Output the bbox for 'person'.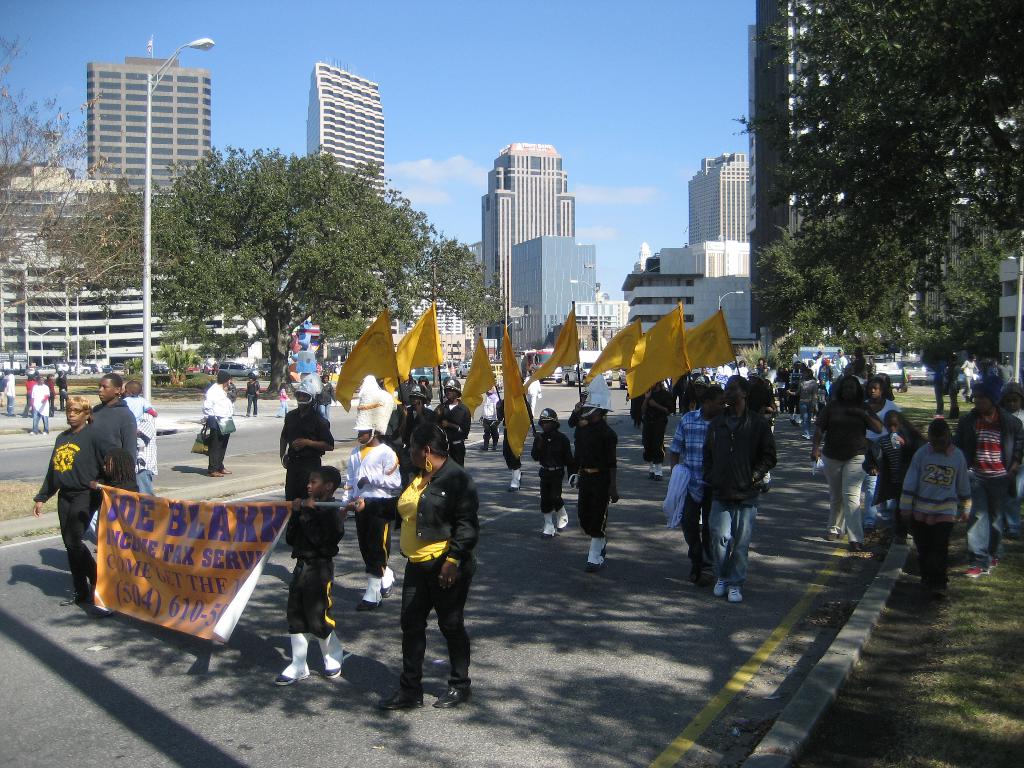
BBox(56, 368, 68, 413).
